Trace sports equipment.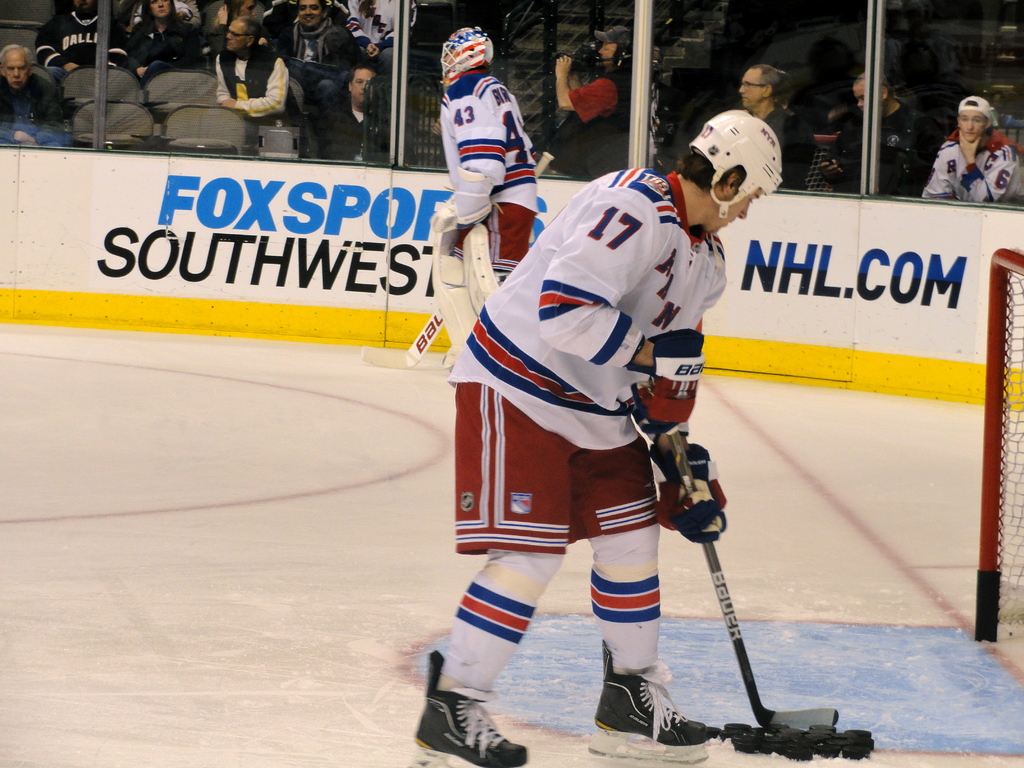
Traced to {"x1": 664, "y1": 433, "x2": 838, "y2": 730}.
